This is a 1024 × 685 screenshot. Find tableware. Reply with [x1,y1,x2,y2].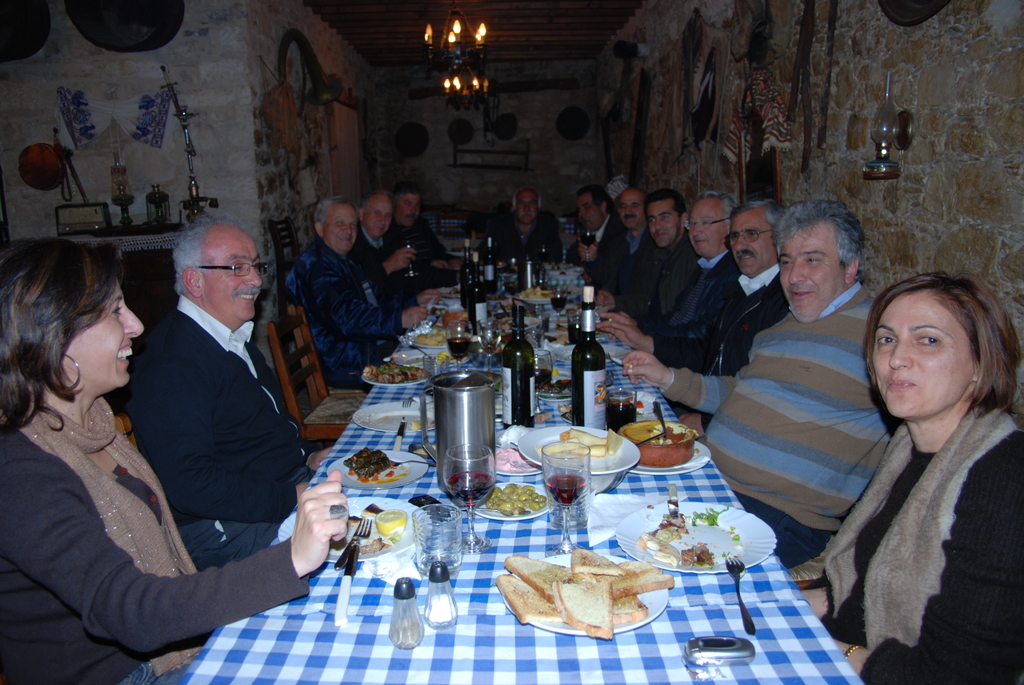
[424,371,502,487].
